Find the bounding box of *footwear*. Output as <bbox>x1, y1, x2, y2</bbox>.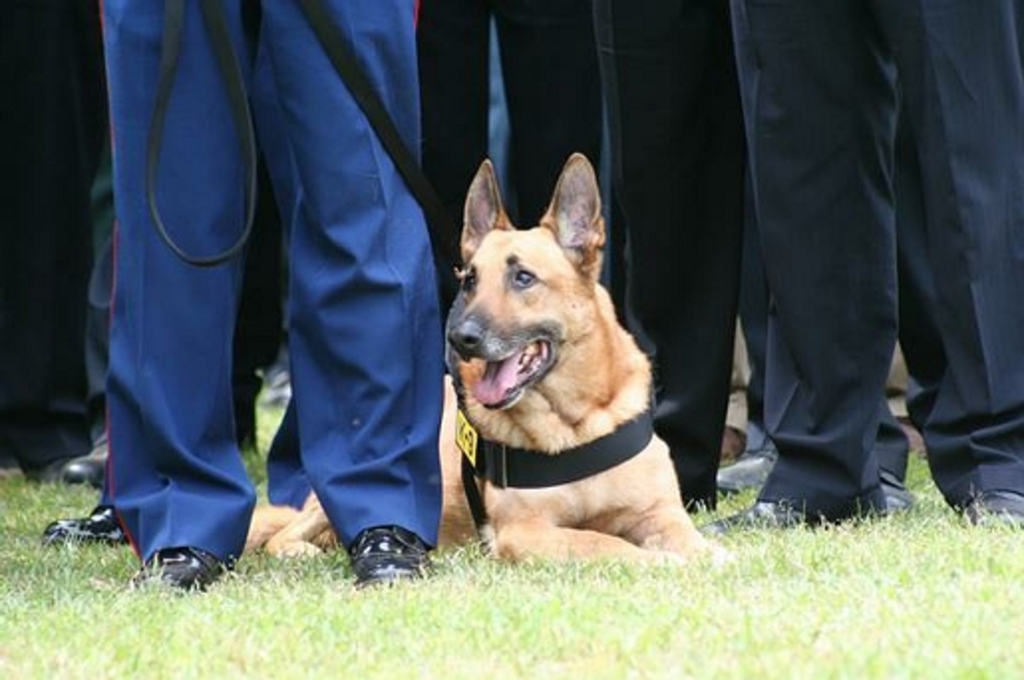
<bbox>970, 483, 1022, 531</bbox>.
